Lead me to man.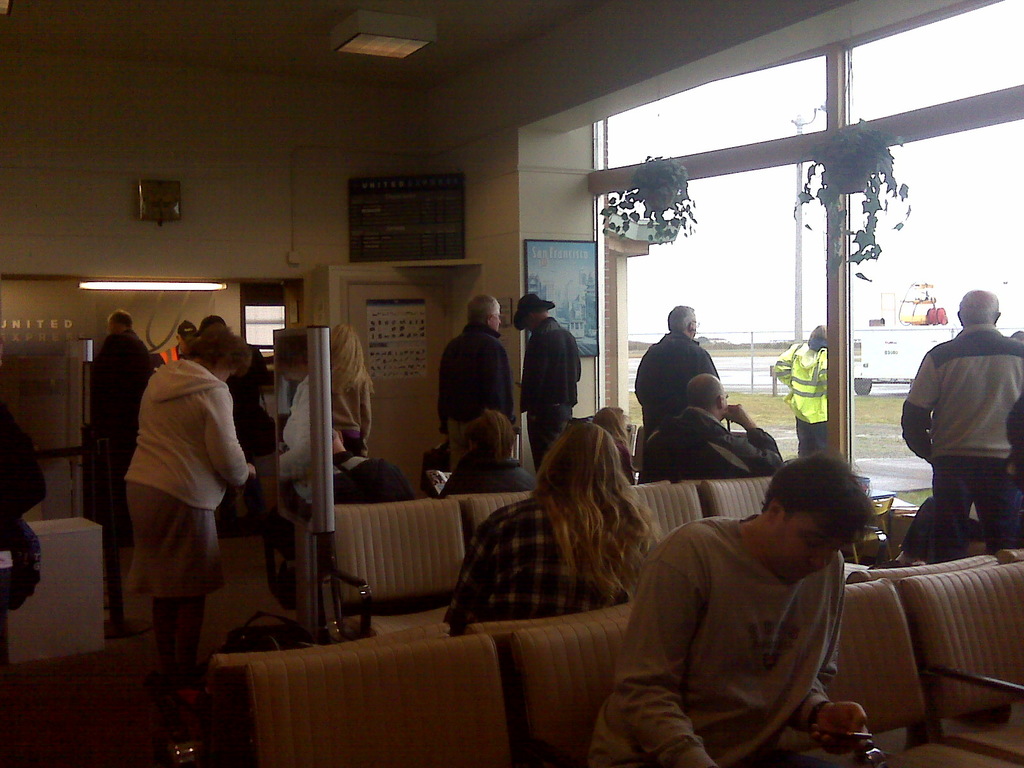
Lead to left=512, top=290, right=588, bottom=471.
